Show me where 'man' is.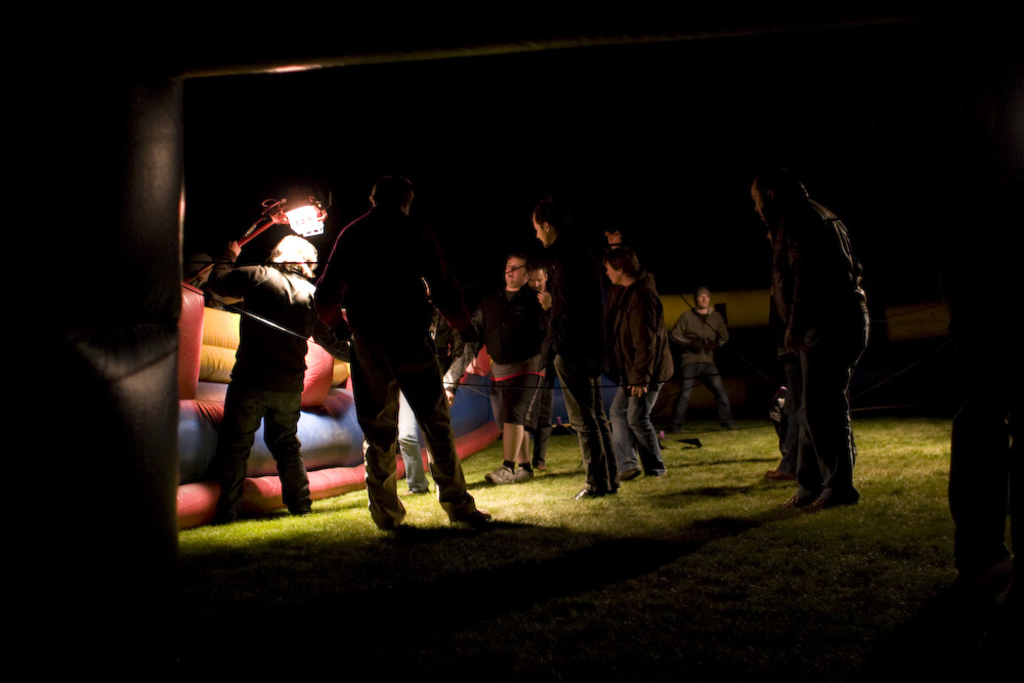
'man' is at bbox=[478, 239, 545, 481].
